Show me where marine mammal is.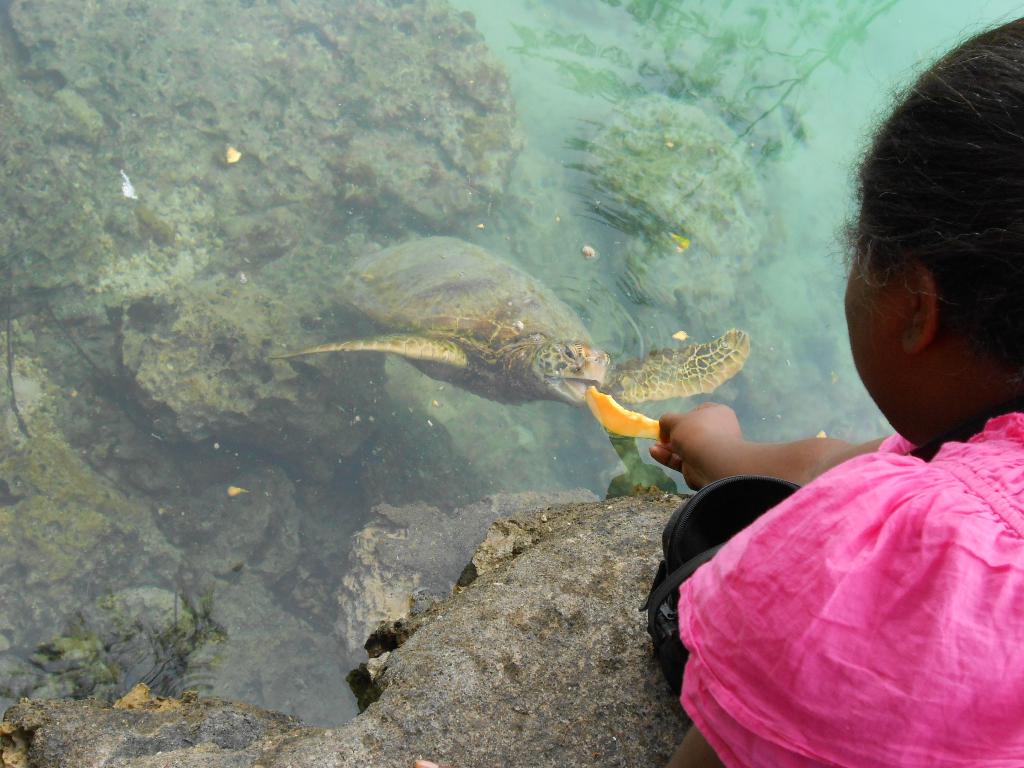
marine mammal is at region(269, 231, 759, 405).
